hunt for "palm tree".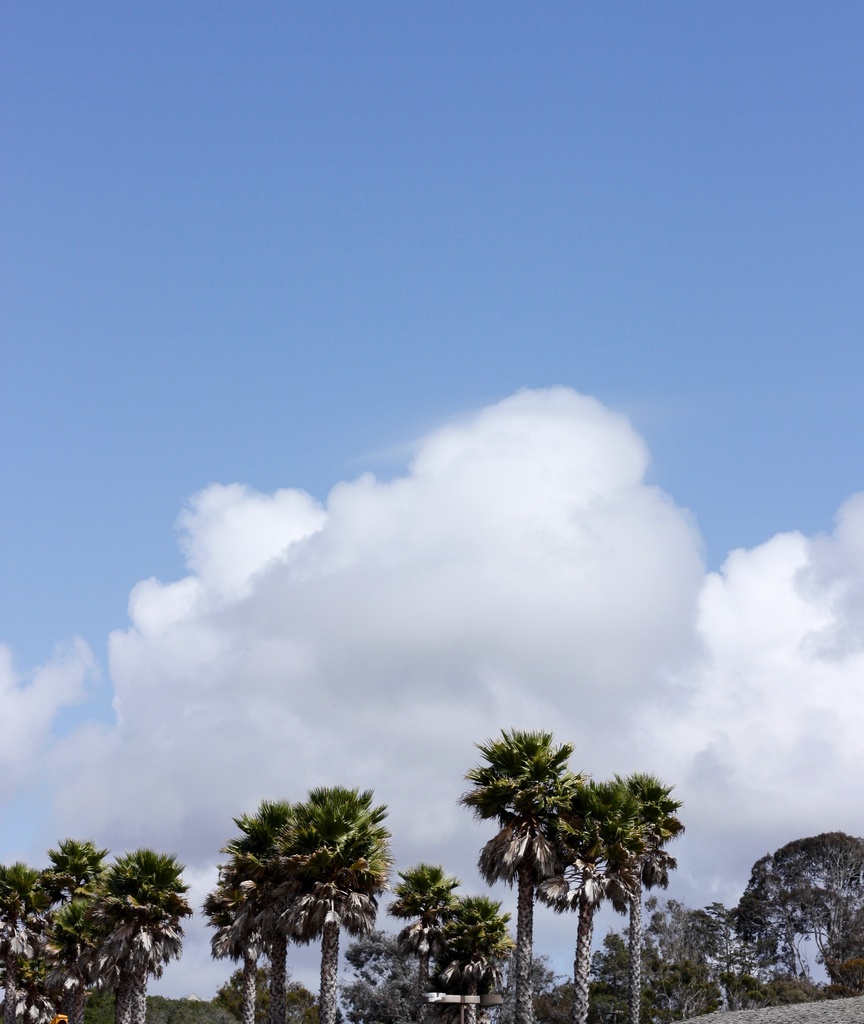
Hunted down at box(23, 836, 105, 1009).
